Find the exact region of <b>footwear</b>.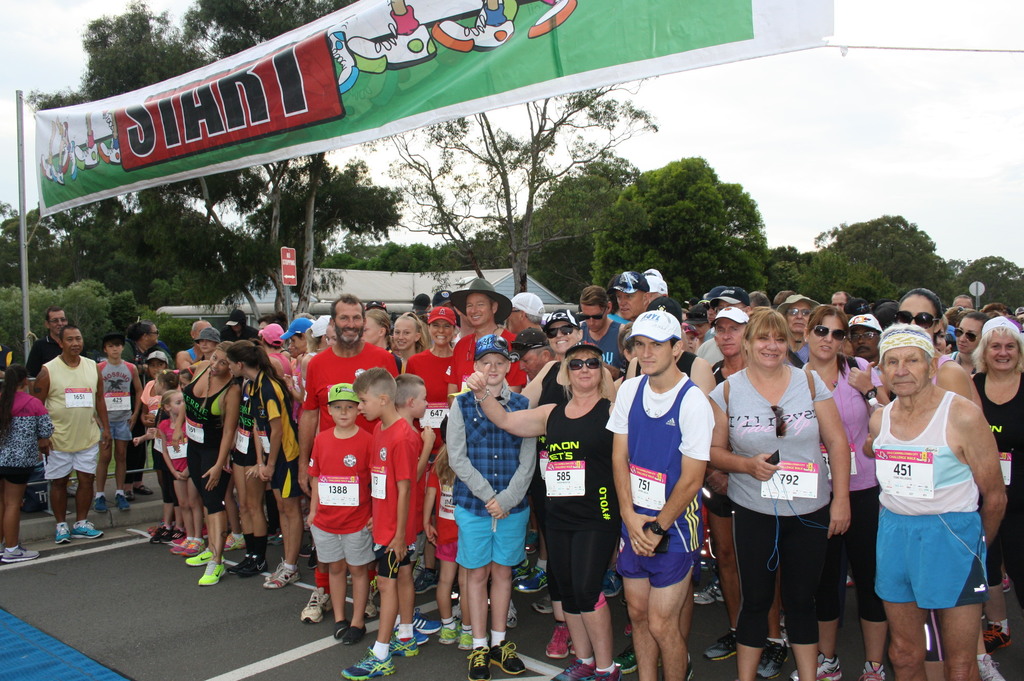
Exact region: 296/587/330/627.
